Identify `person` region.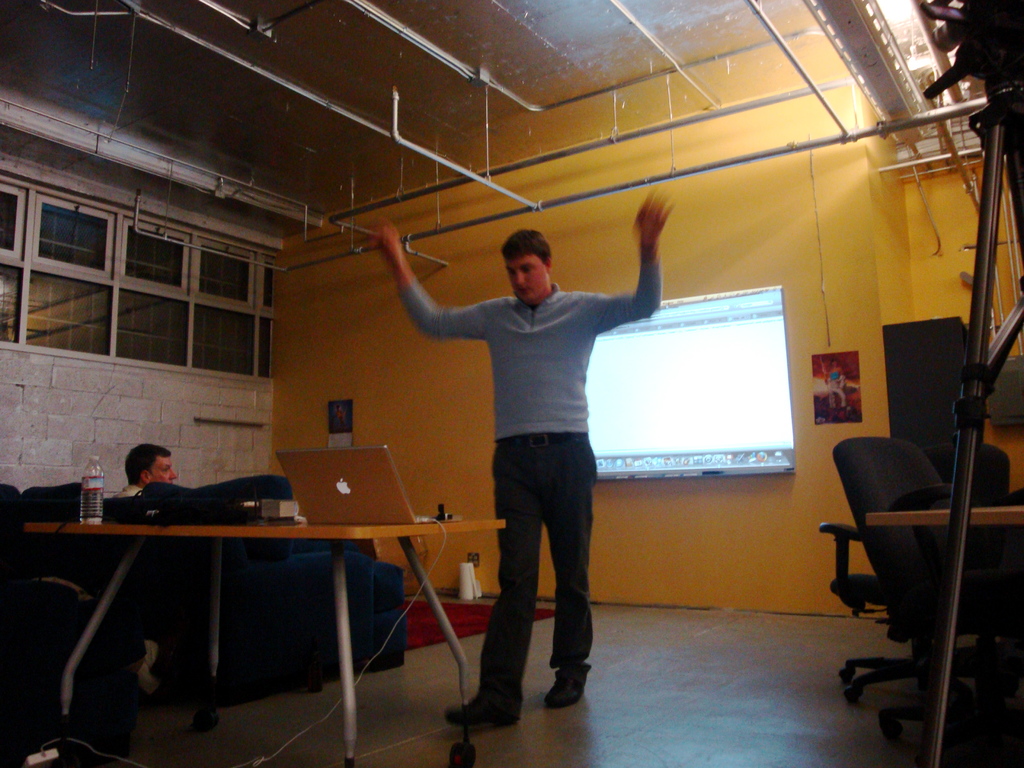
Region: (374,186,673,723).
